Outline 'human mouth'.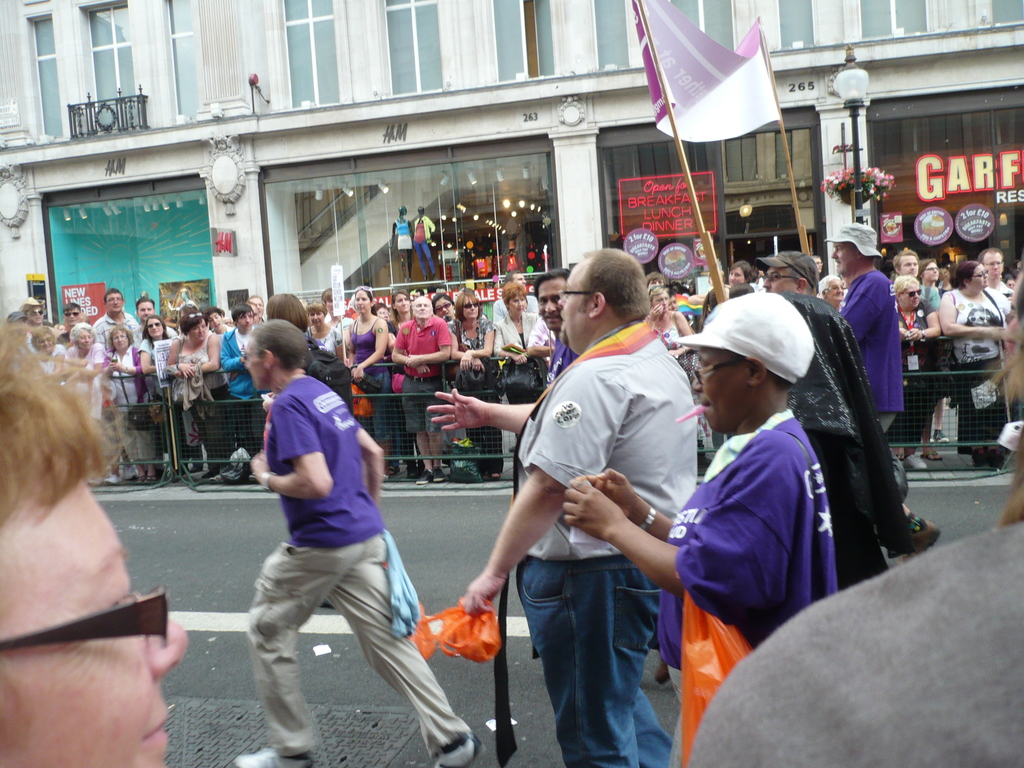
Outline: region(516, 305, 523, 312).
